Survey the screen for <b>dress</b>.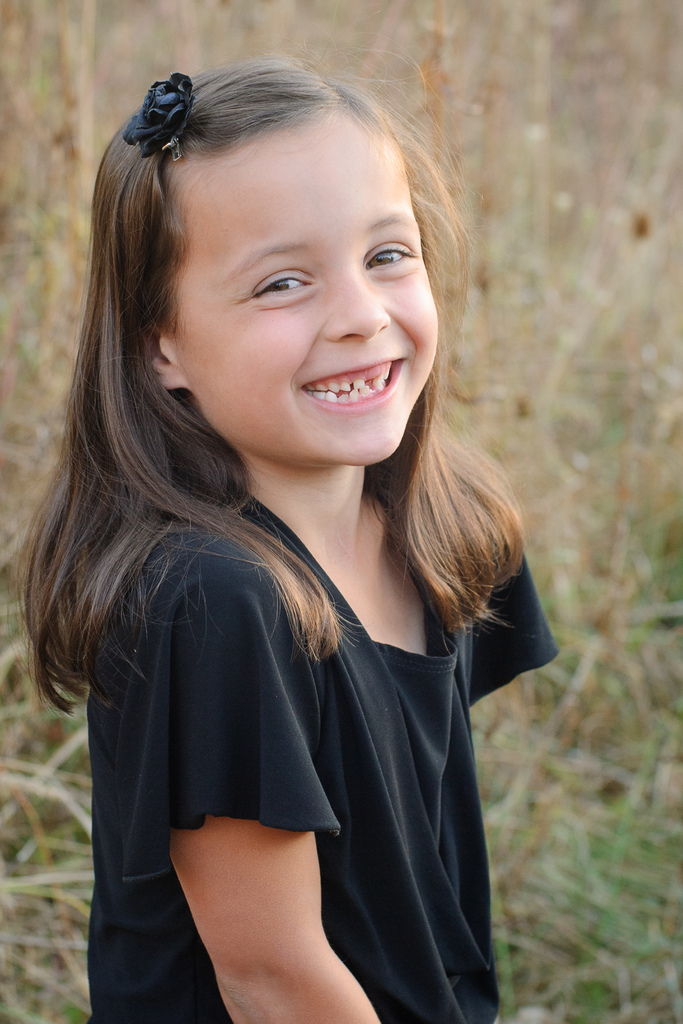
Survey found: detection(85, 460, 559, 1023).
